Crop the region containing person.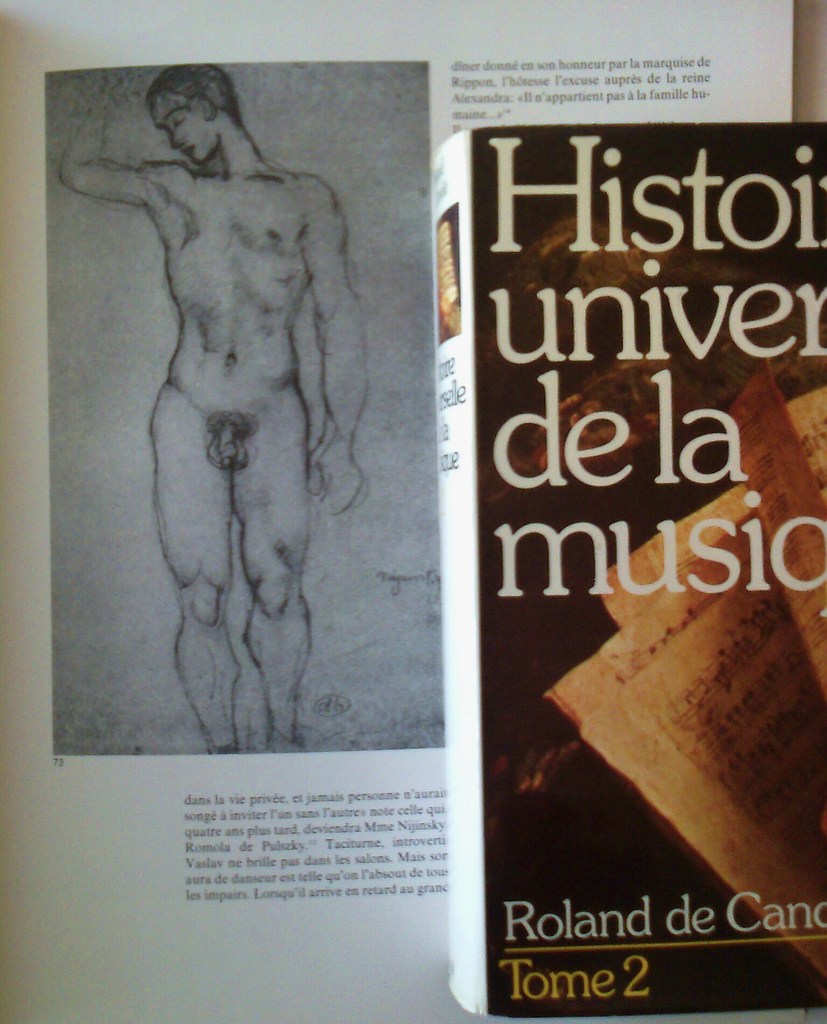
Crop region: x1=64 y1=66 x2=372 y2=755.
